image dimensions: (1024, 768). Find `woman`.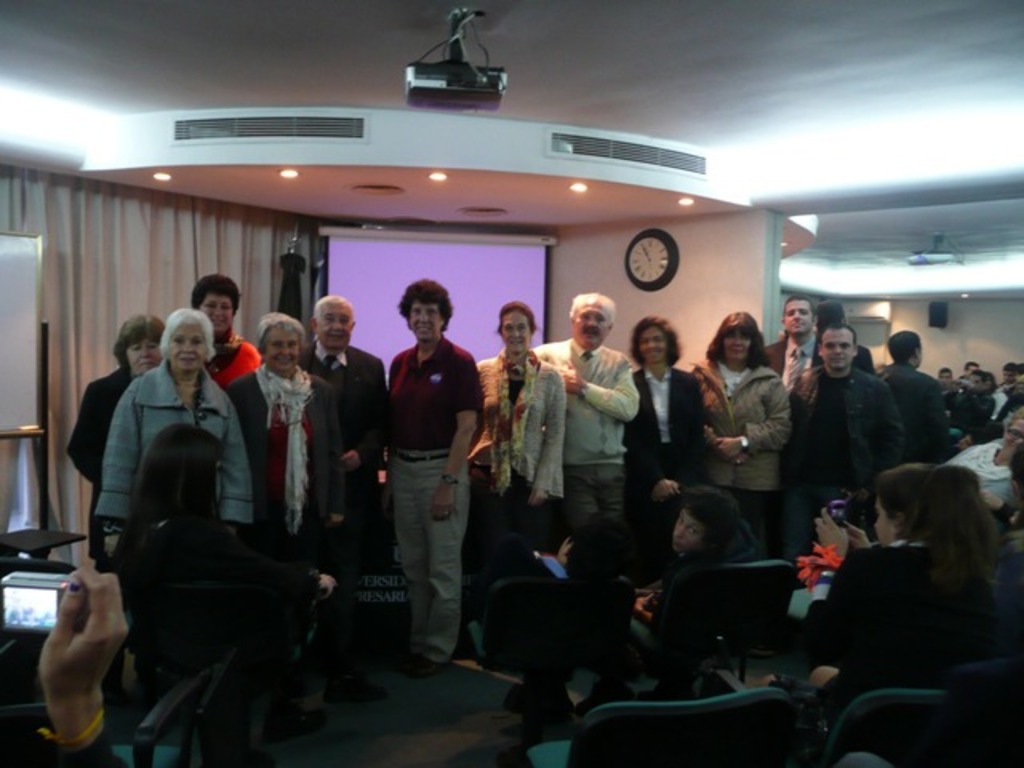
l=806, t=442, r=1016, b=731.
